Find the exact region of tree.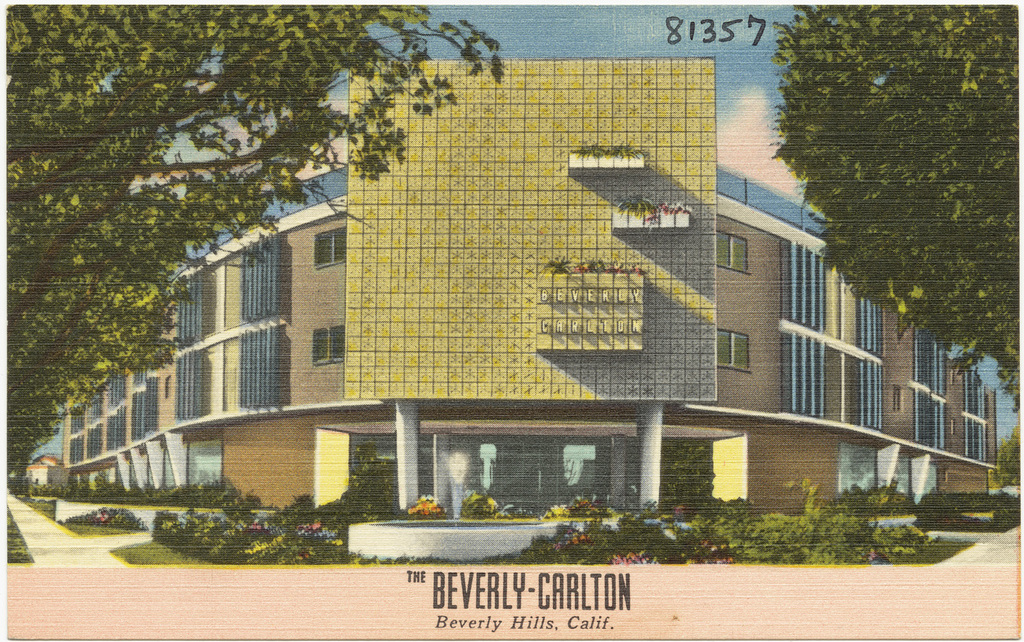
Exact region: bbox=(4, 1, 504, 478).
